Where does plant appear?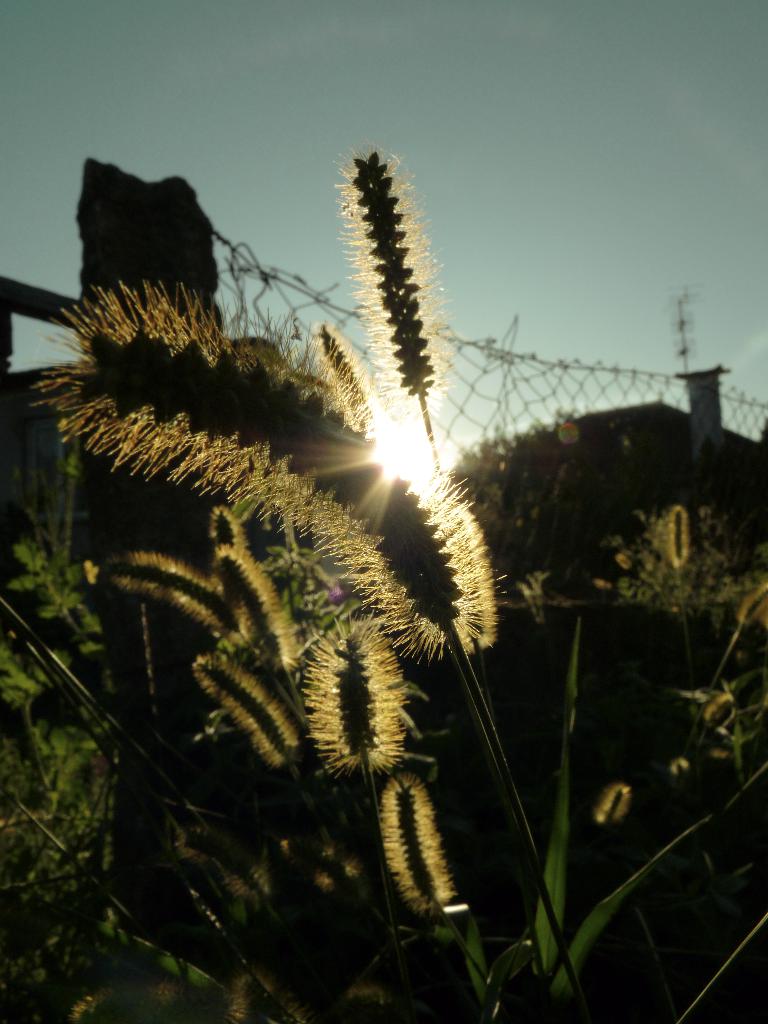
Appears at 0:114:609:982.
